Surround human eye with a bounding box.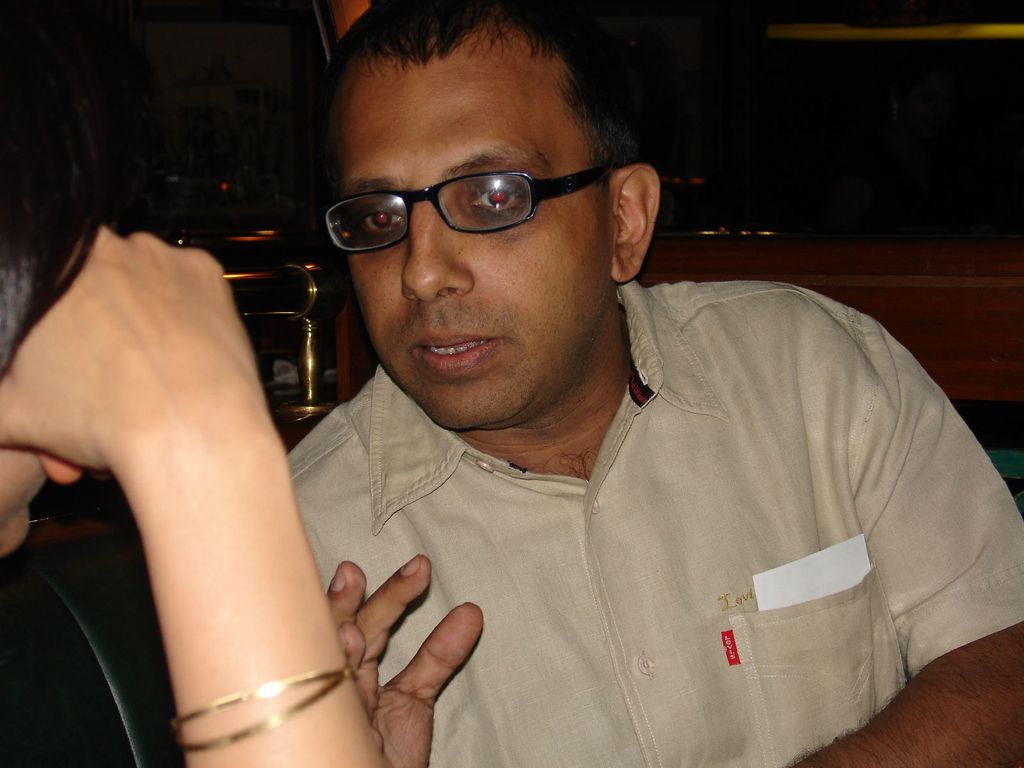
472/177/522/218.
